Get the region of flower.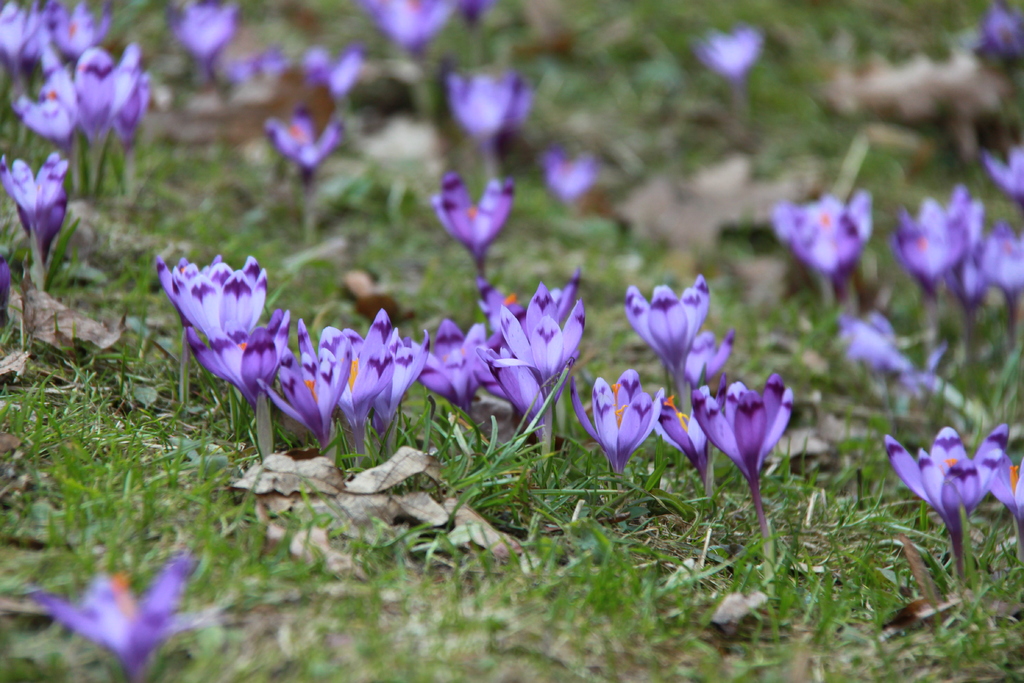
<box>237,47,282,79</box>.
